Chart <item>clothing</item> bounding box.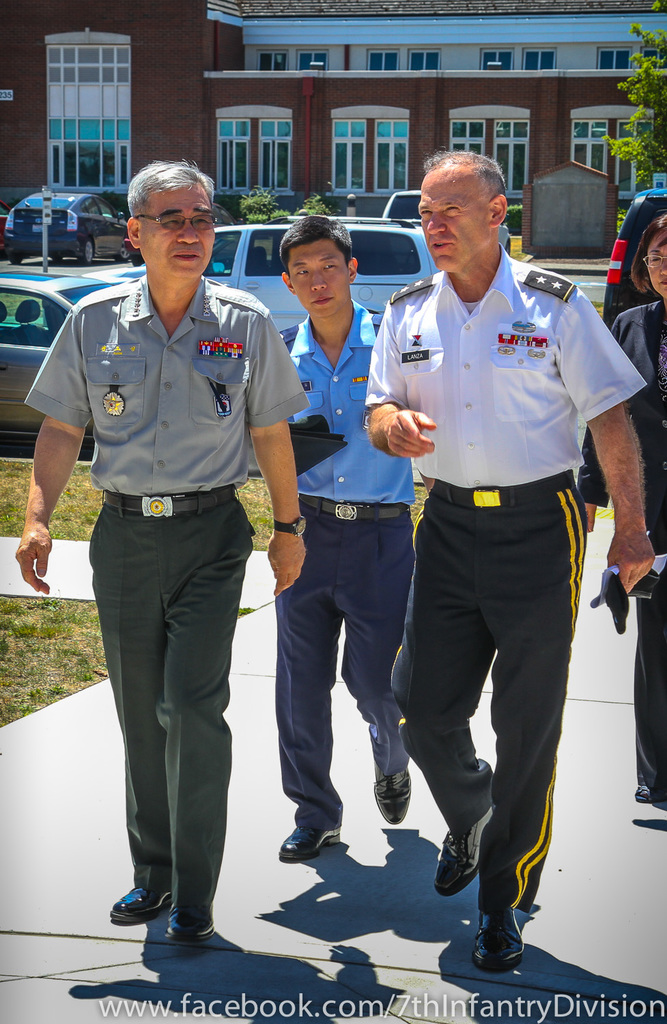
Charted: {"left": 23, "top": 270, "right": 307, "bottom": 928}.
